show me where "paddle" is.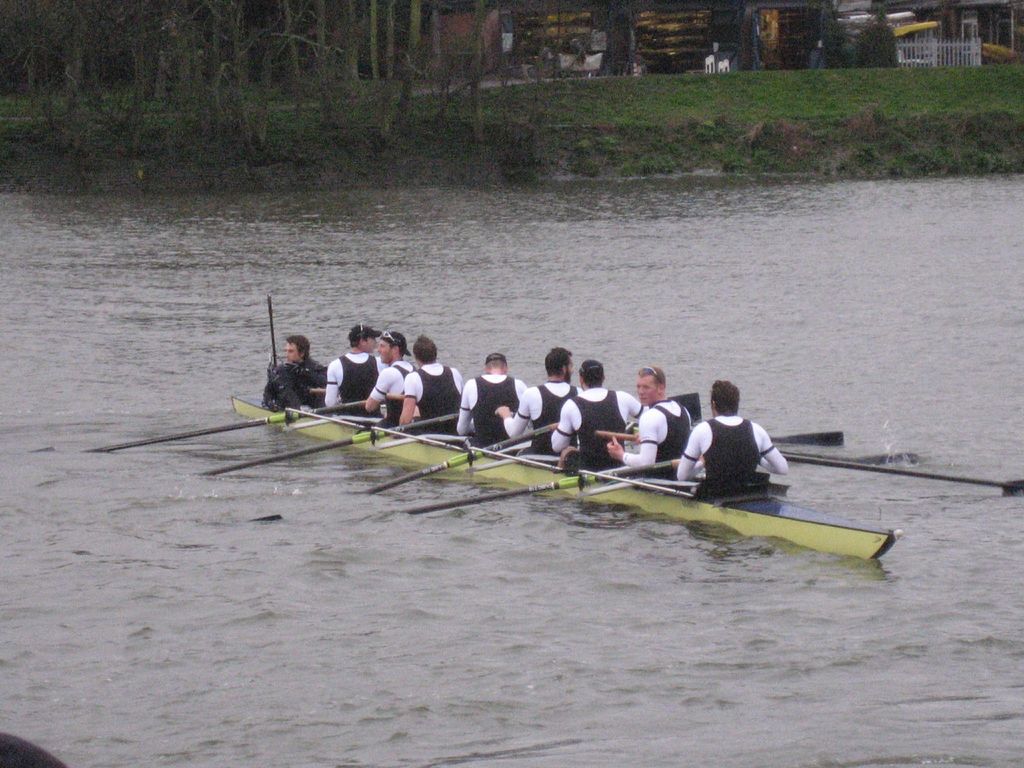
"paddle" is at 348:420:561:499.
